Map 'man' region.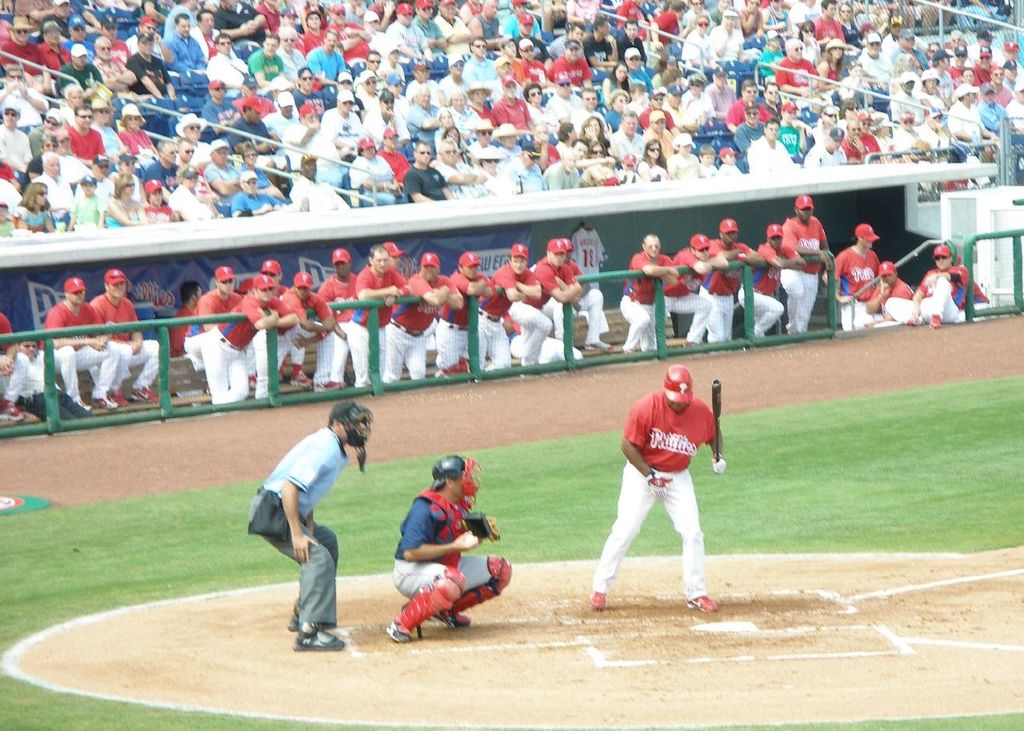
Mapped to 125,32,174,95.
